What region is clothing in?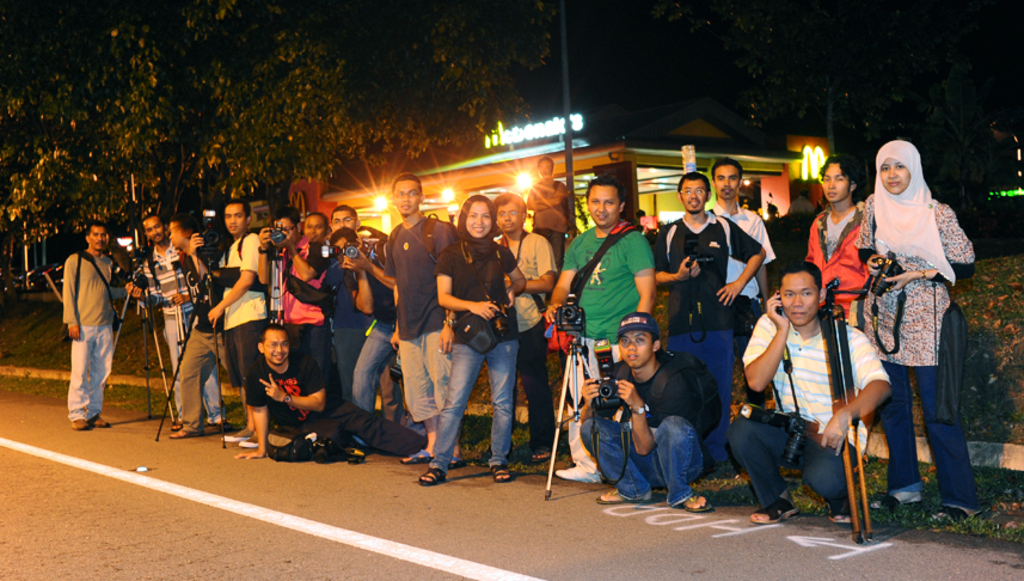
(left=563, top=221, right=654, bottom=466).
